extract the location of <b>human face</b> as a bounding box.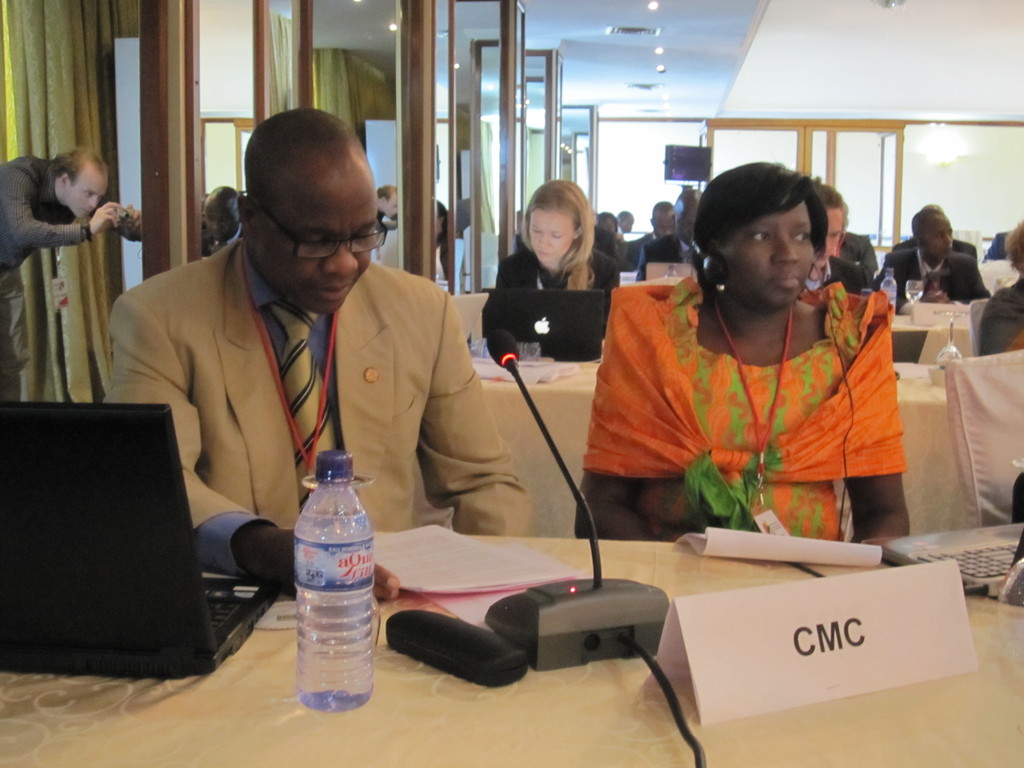
locate(923, 214, 954, 262).
